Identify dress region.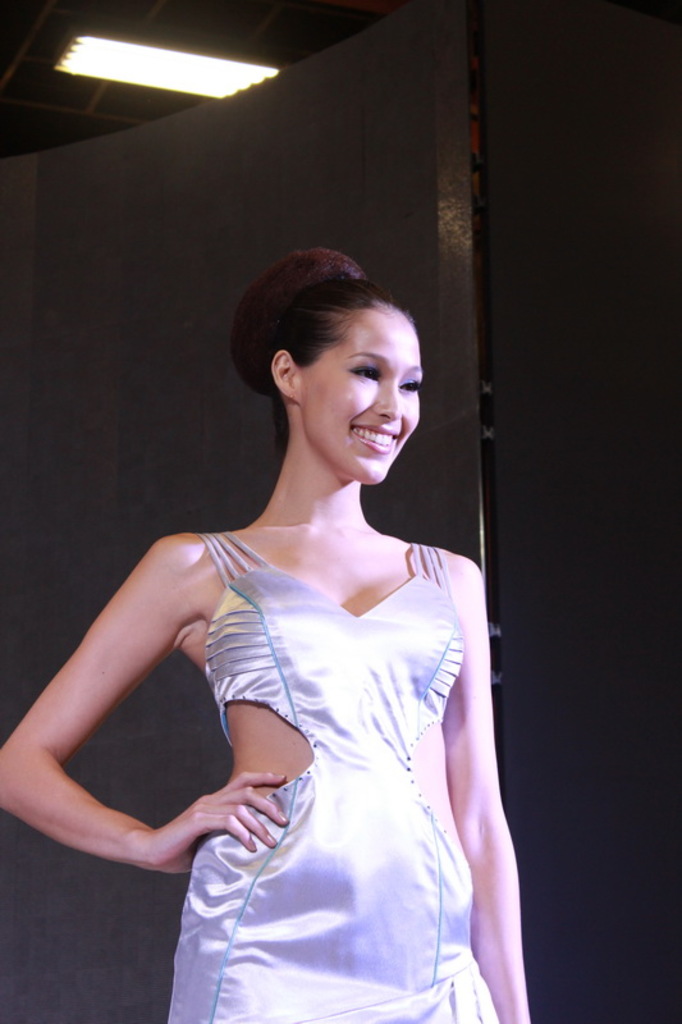
Region: [160,531,505,1023].
